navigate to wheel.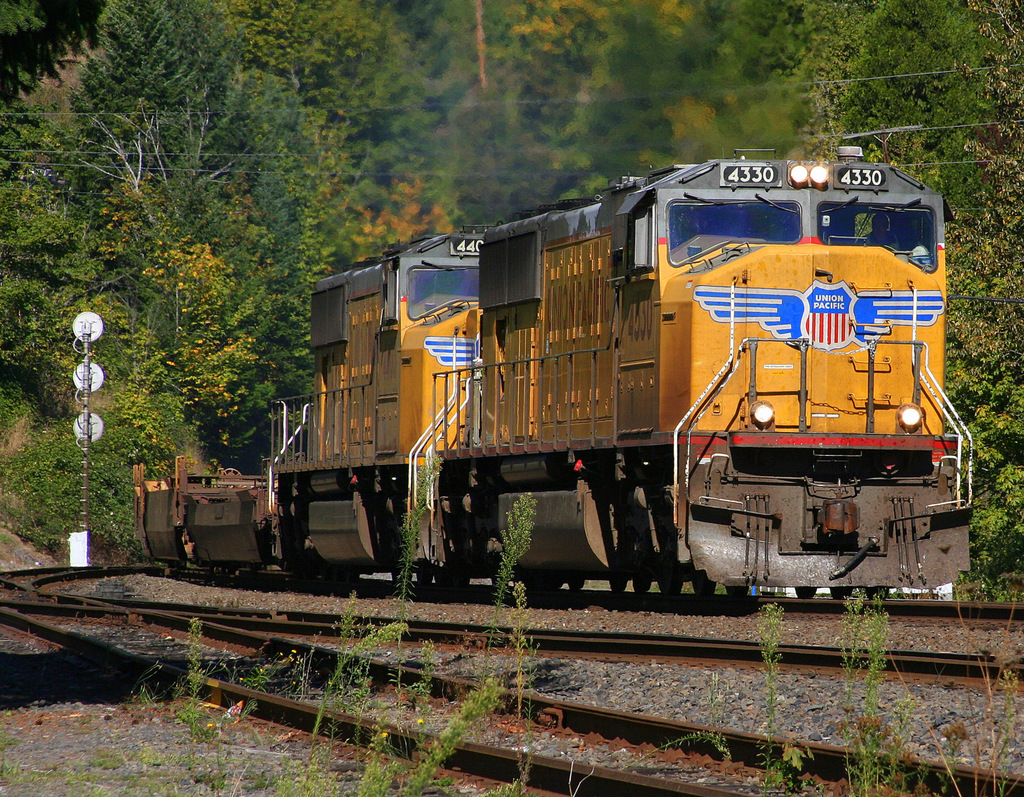
Navigation target: [795,584,817,604].
